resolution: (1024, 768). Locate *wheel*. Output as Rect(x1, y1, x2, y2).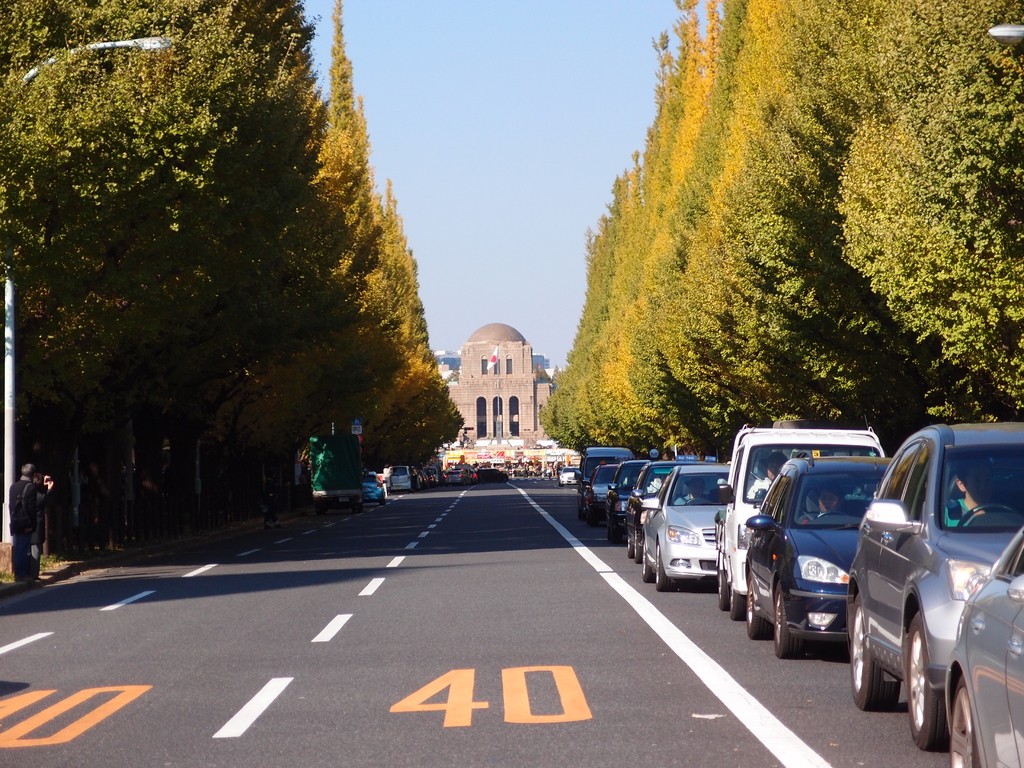
Rect(641, 537, 655, 584).
